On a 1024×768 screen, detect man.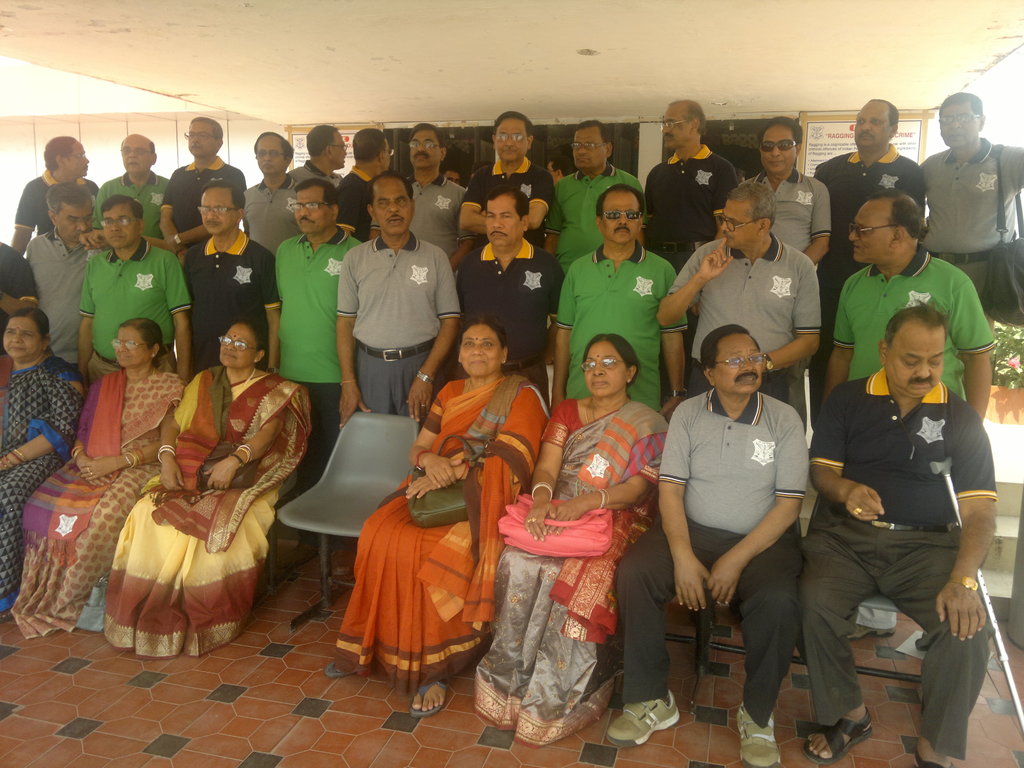
bbox(93, 135, 179, 242).
